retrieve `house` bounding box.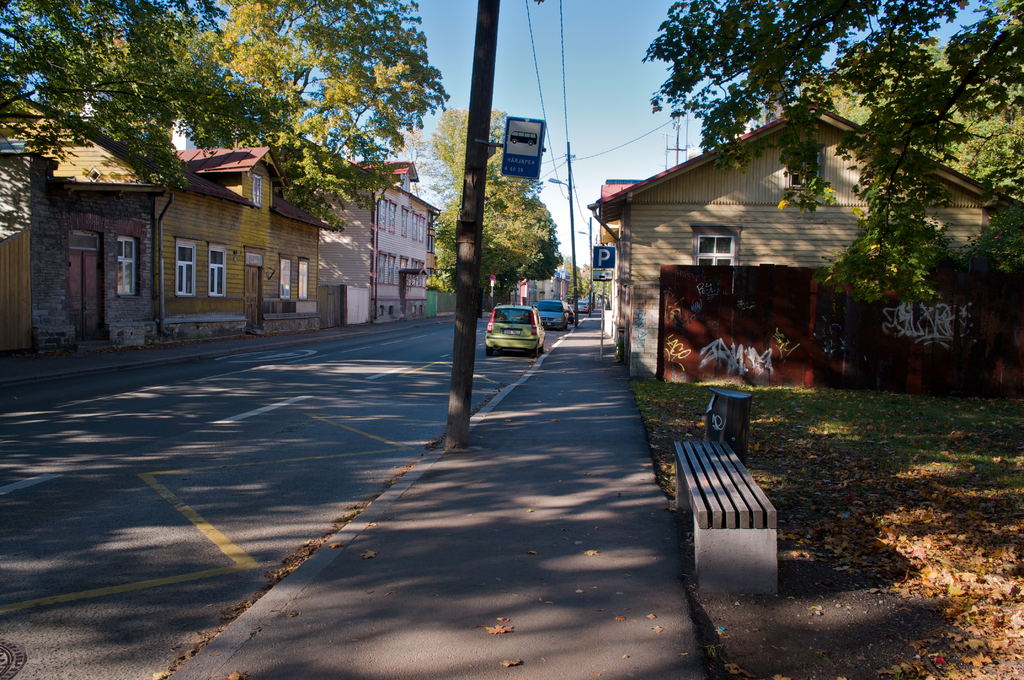
Bounding box: 634, 120, 927, 352.
